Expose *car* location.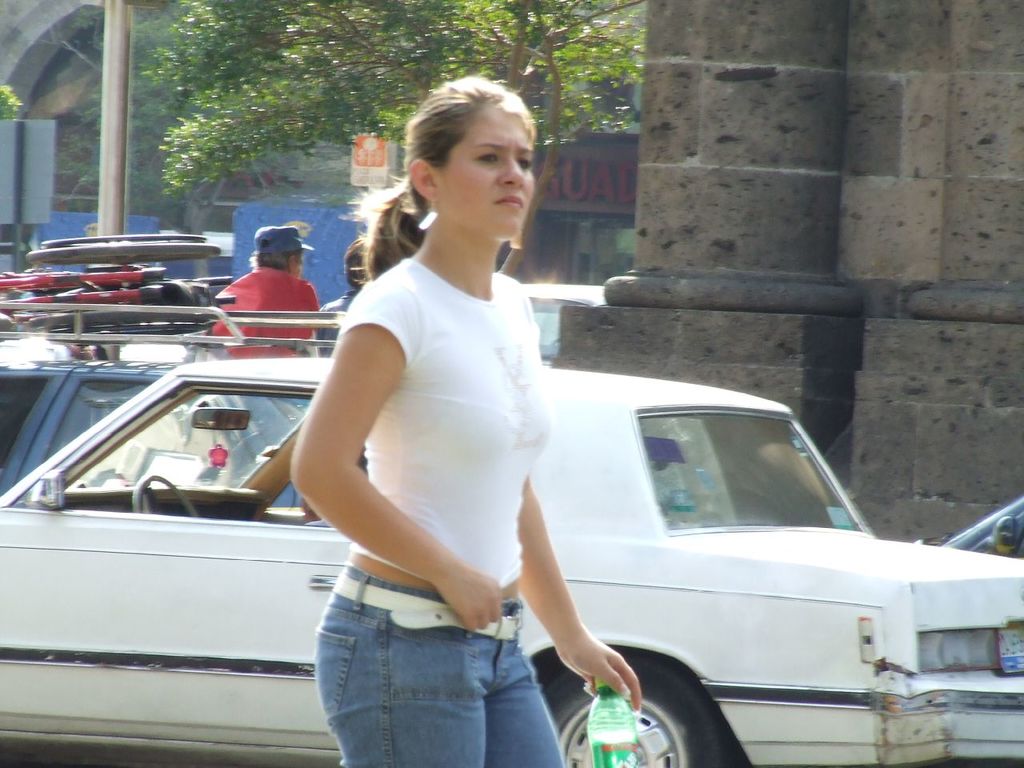
Exposed at bbox=[0, 357, 1023, 767].
